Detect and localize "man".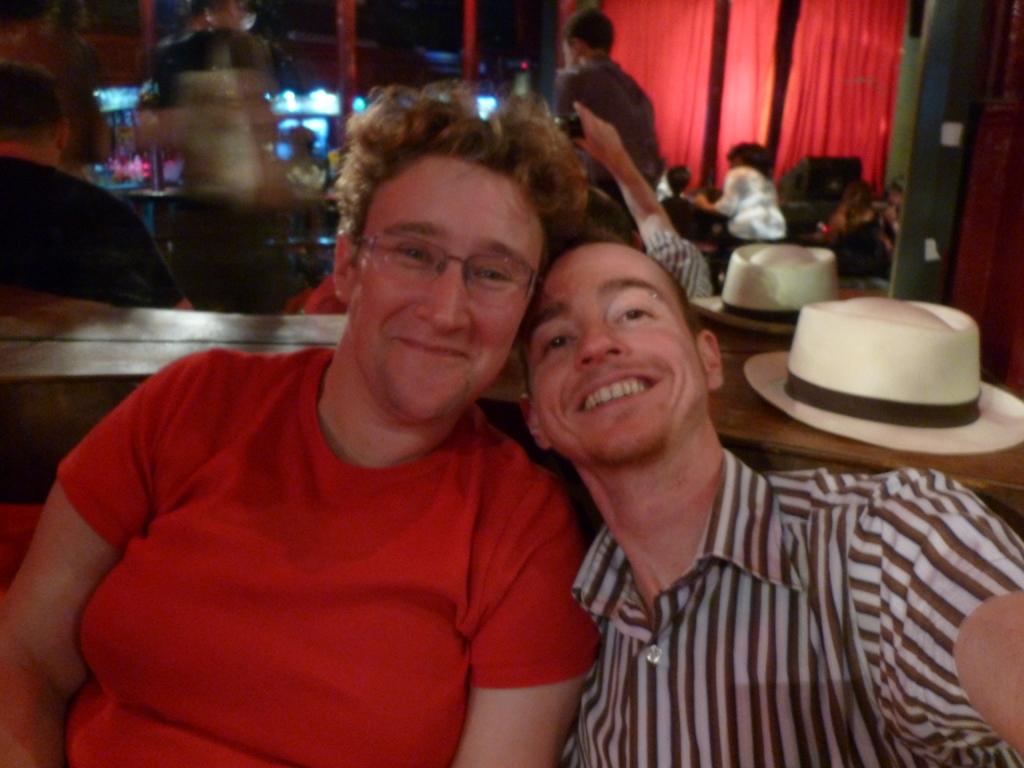
Localized at select_region(0, 65, 604, 767).
